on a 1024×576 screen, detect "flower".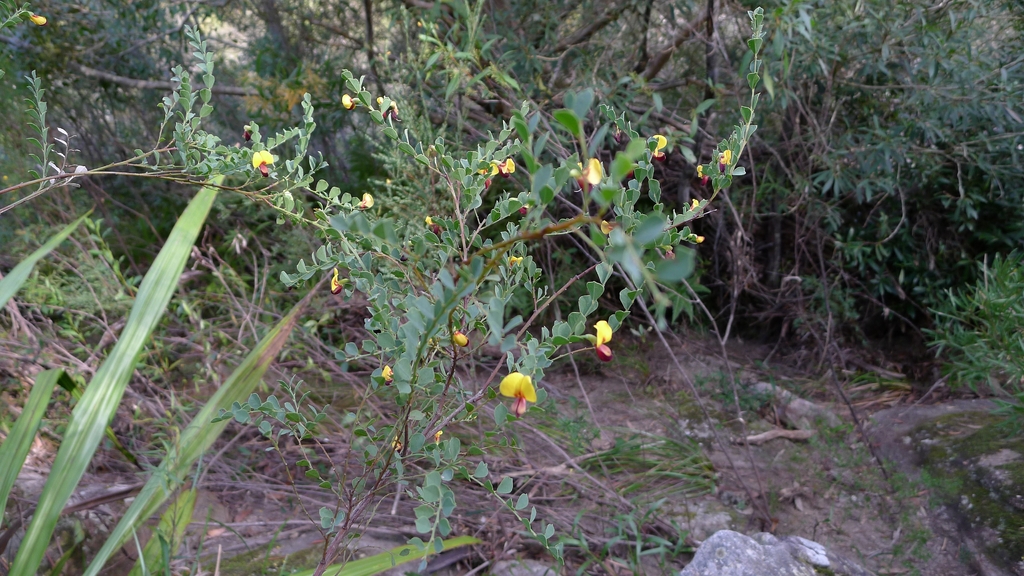
bbox=(431, 429, 444, 445).
